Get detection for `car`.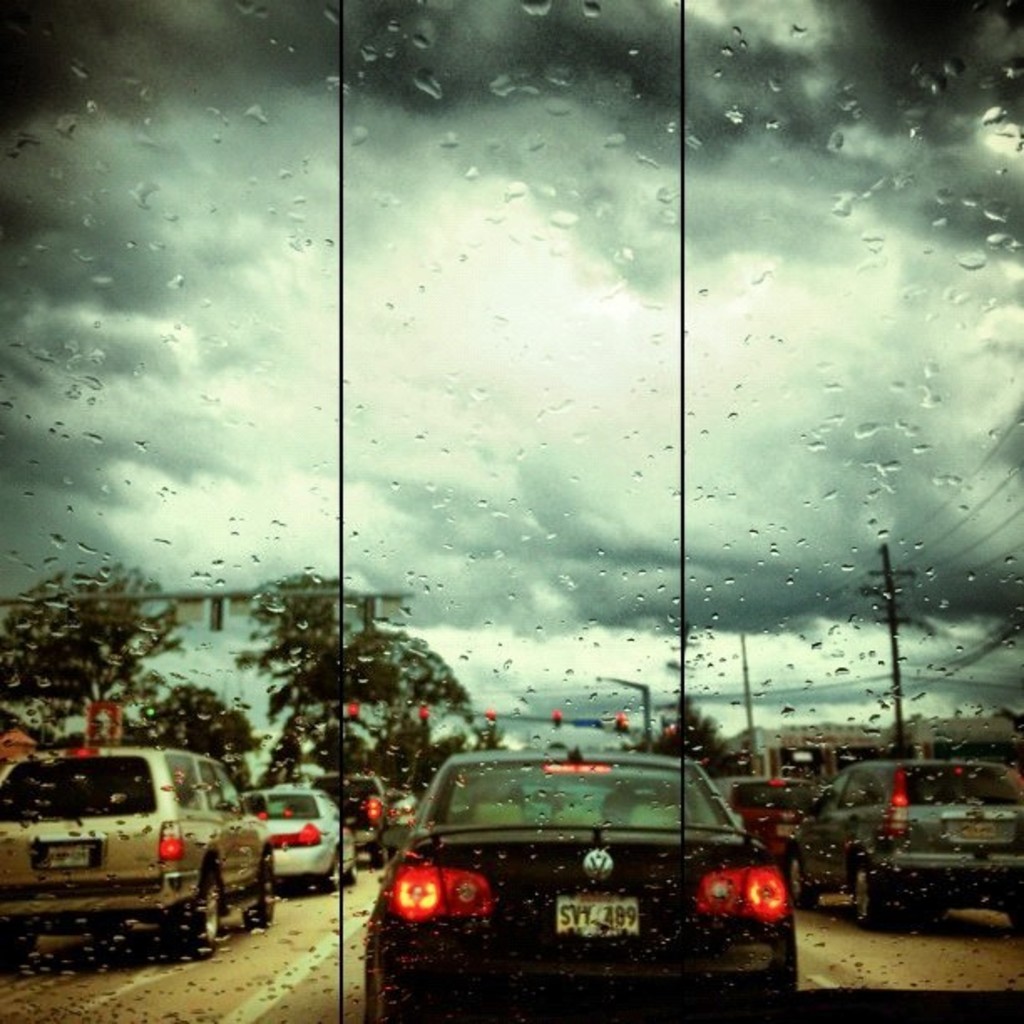
Detection: bbox=[310, 770, 392, 868].
